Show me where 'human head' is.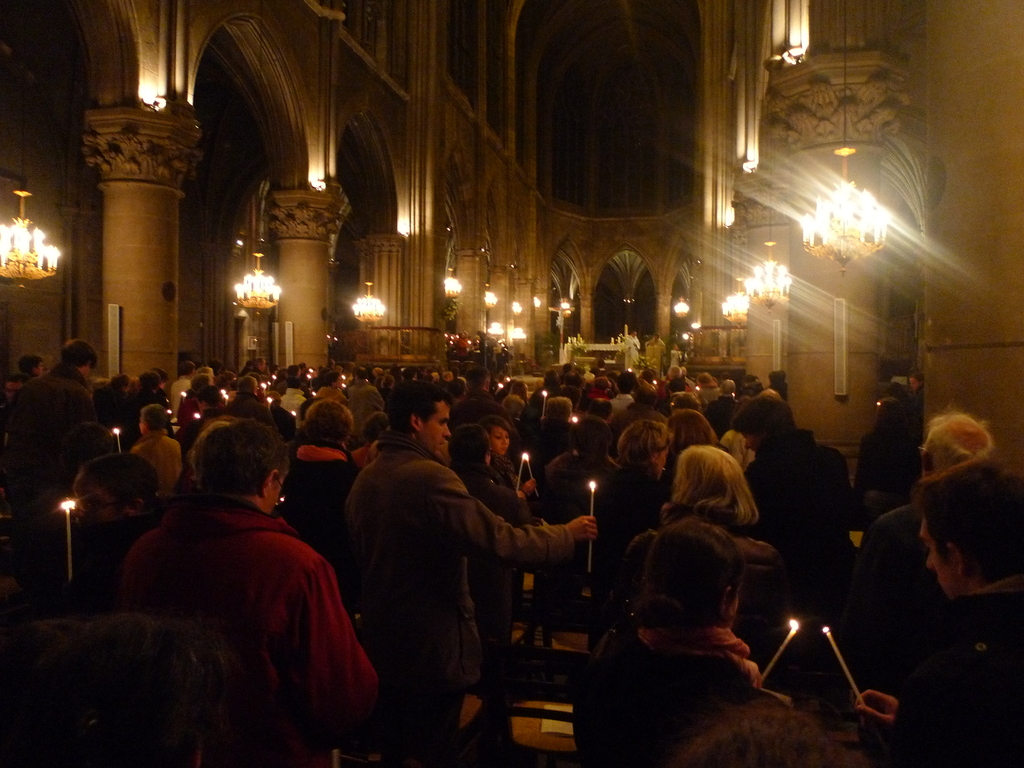
'human head' is at x1=645, y1=512, x2=746, y2=630.
